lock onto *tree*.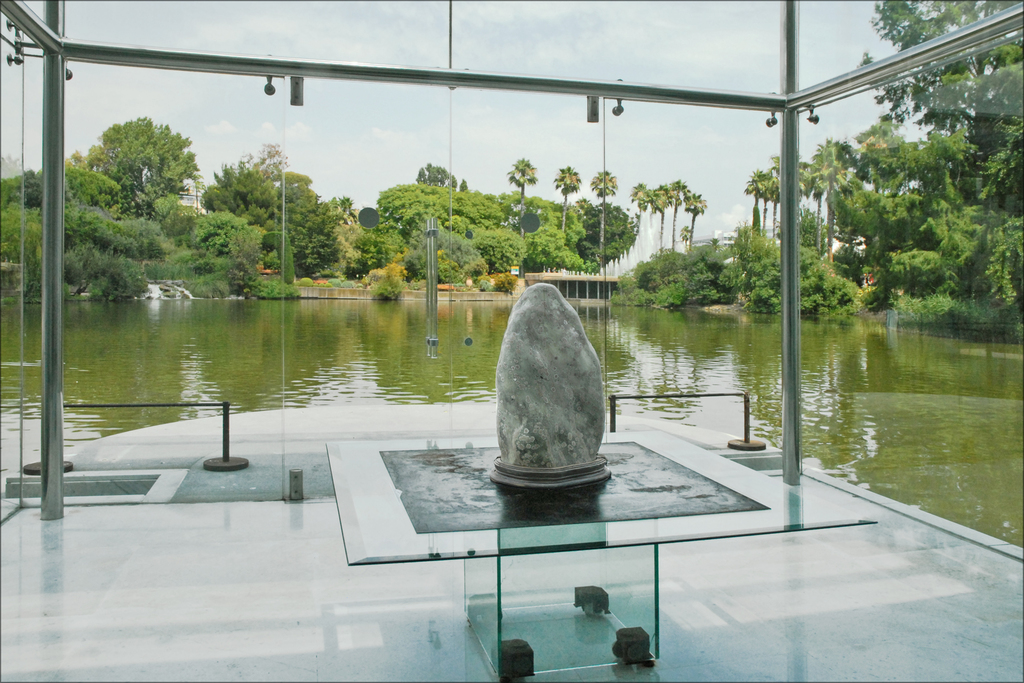
Locked: detection(682, 189, 705, 264).
